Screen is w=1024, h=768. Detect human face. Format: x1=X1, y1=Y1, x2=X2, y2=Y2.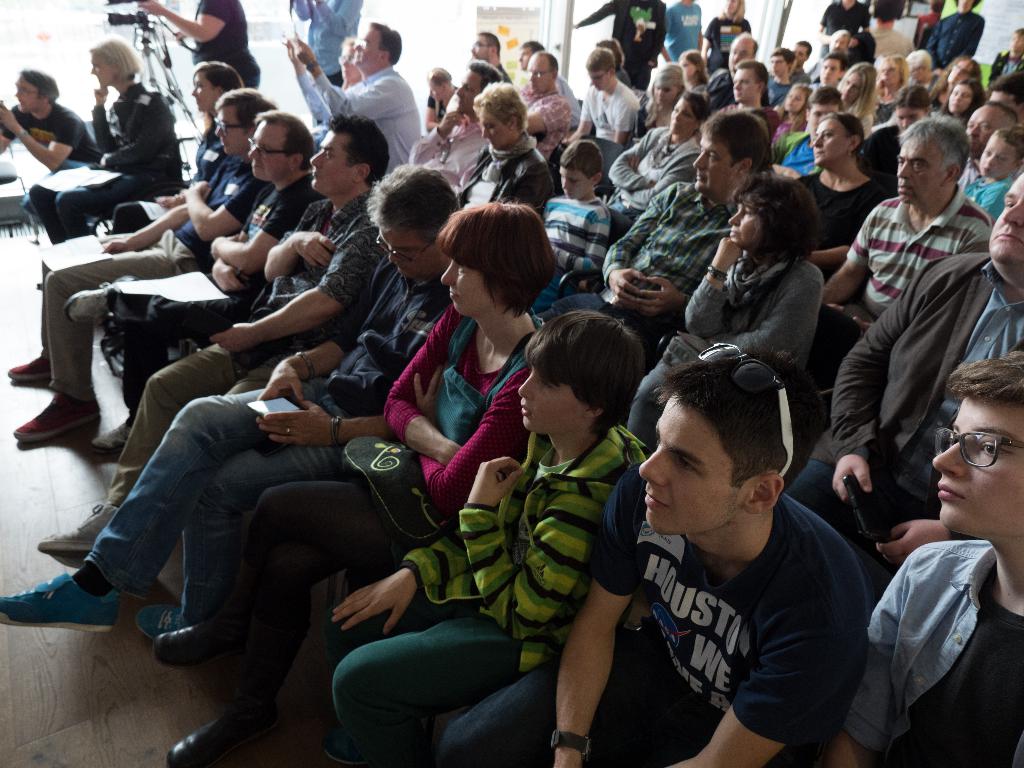
x1=563, y1=154, x2=584, y2=203.
